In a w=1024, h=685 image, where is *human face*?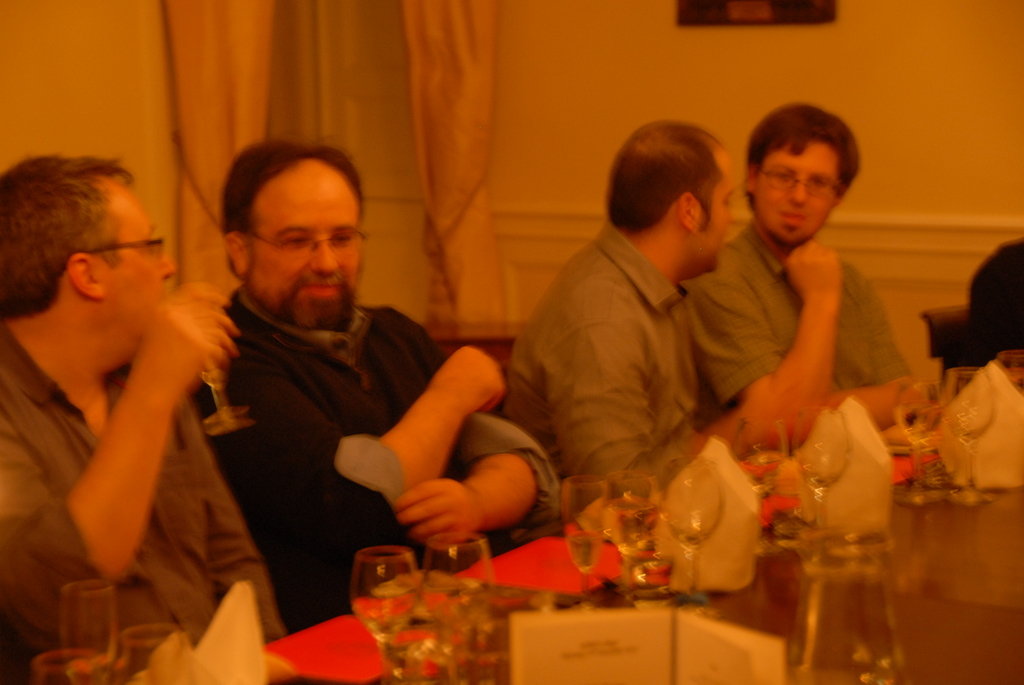
92,180,175,340.
